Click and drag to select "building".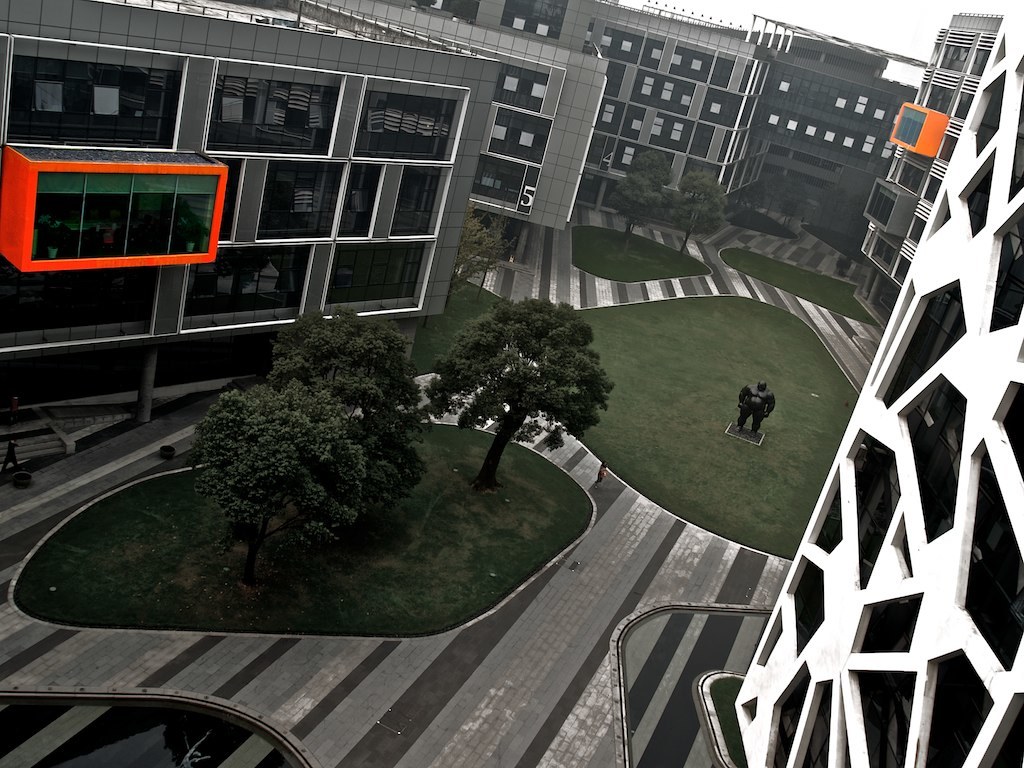
Selection: select_region(854, 13, 1006, 334).
